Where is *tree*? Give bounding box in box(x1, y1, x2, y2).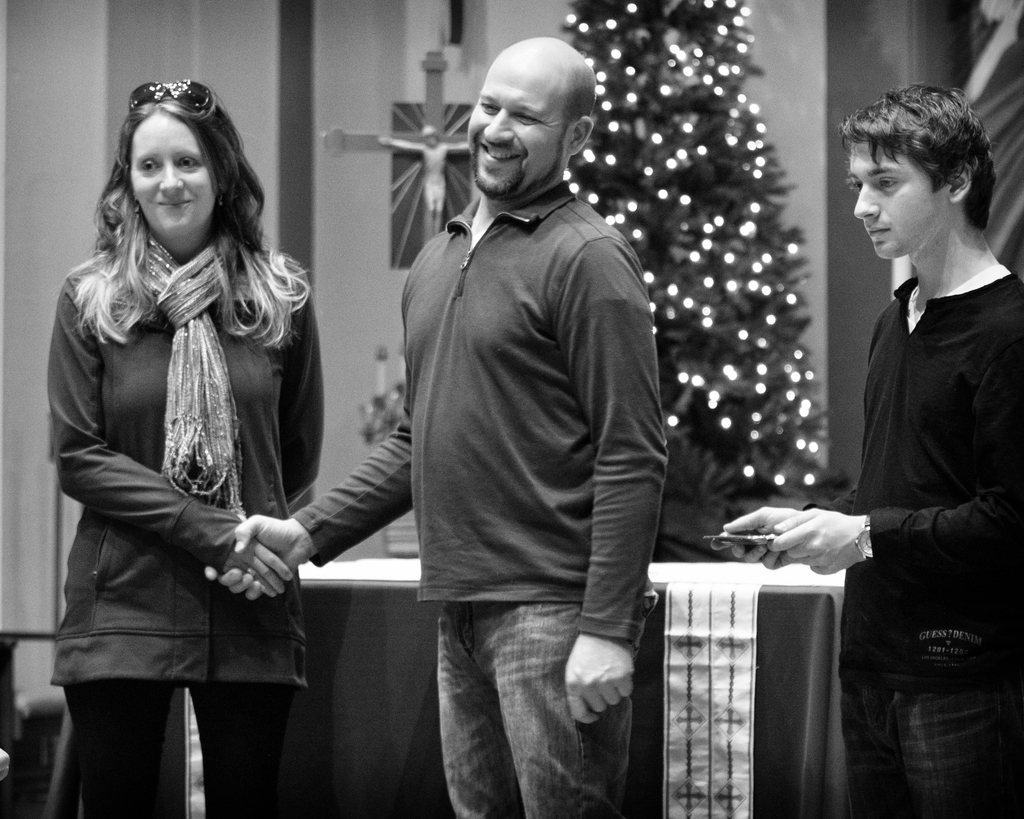
box(554, 0, 838, 564).
